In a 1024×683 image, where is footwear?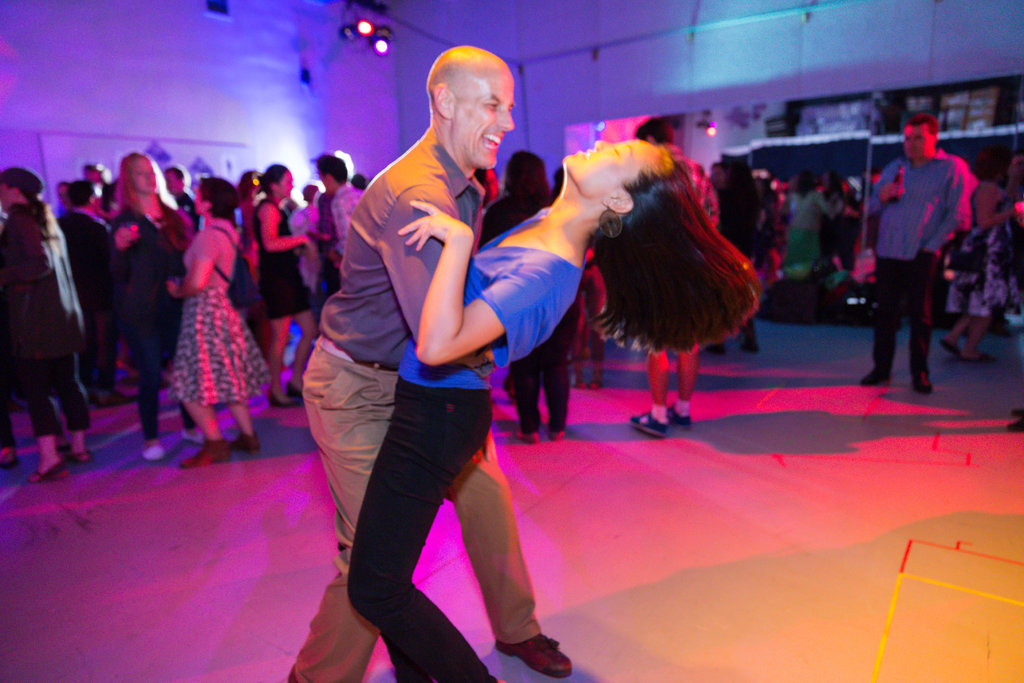
<region>67, 443, 95, 469</region>.
